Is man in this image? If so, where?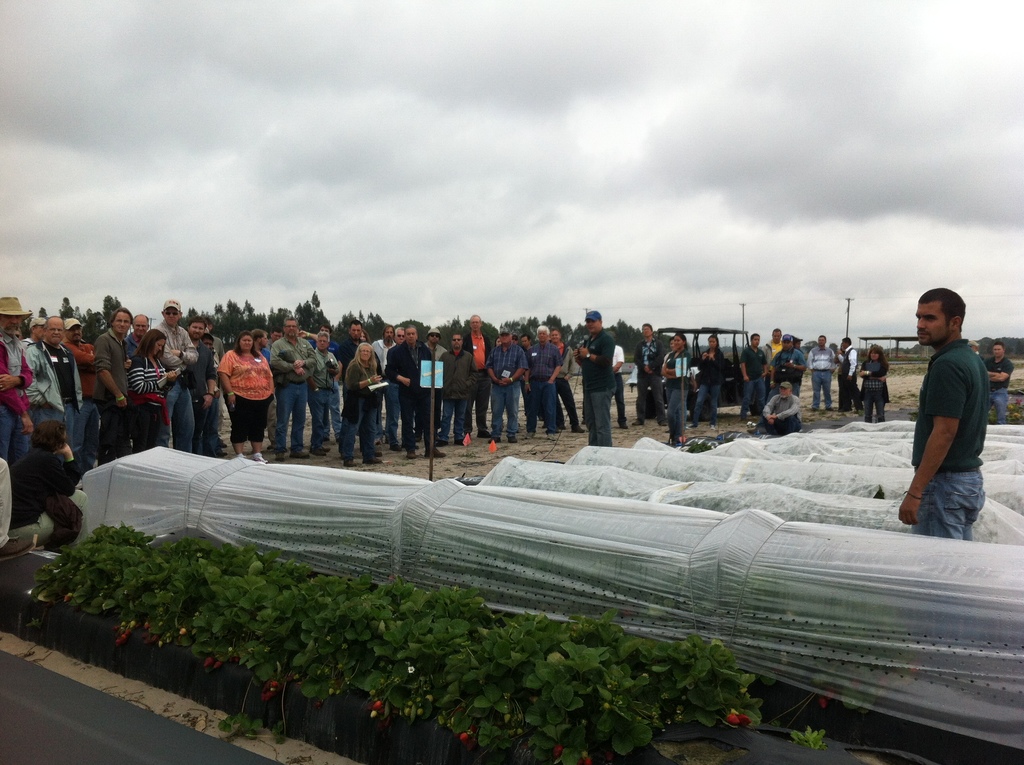
Yes, at <box>572,311,620,447</box>.
